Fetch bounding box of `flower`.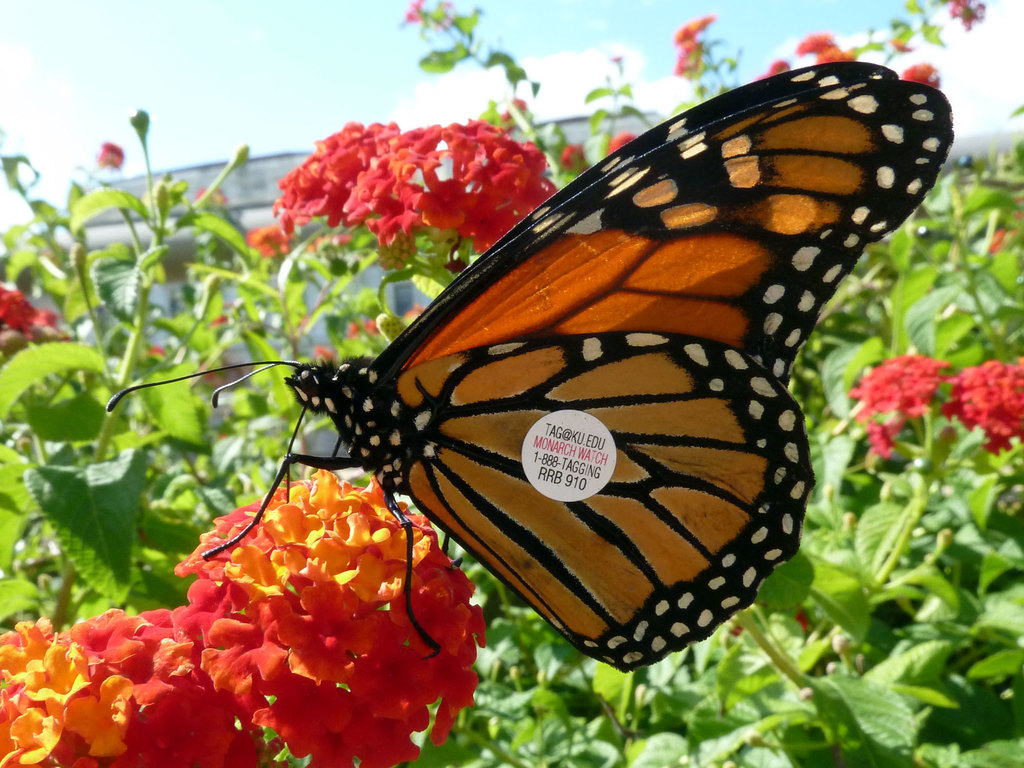
Bbox: 797/32/835/58.
